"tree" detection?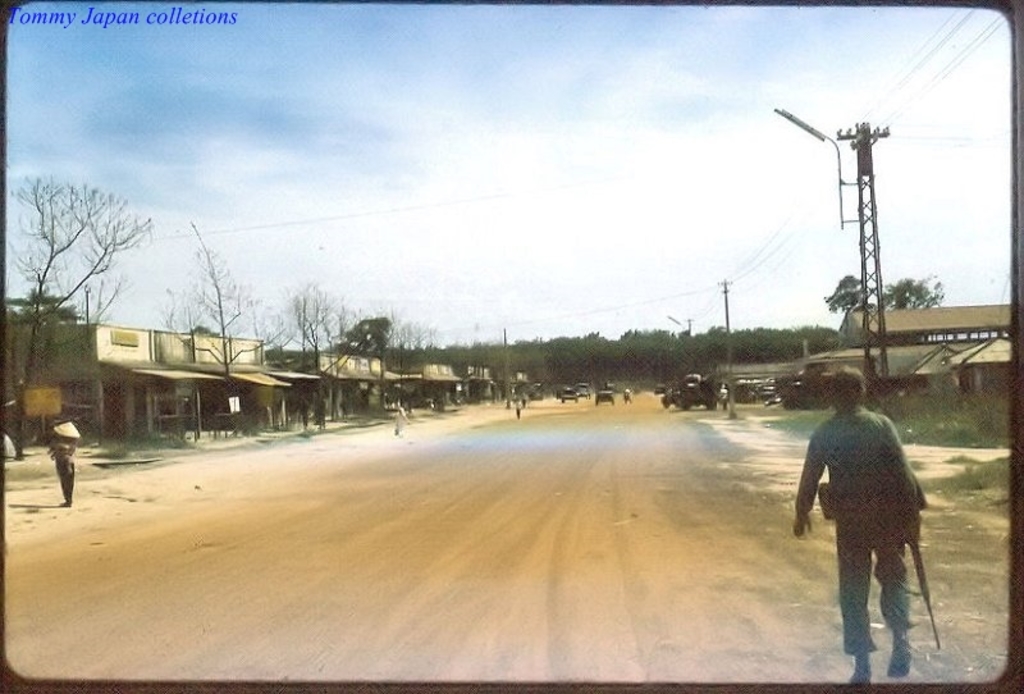
bbox=(125, 232, 344, 443)
